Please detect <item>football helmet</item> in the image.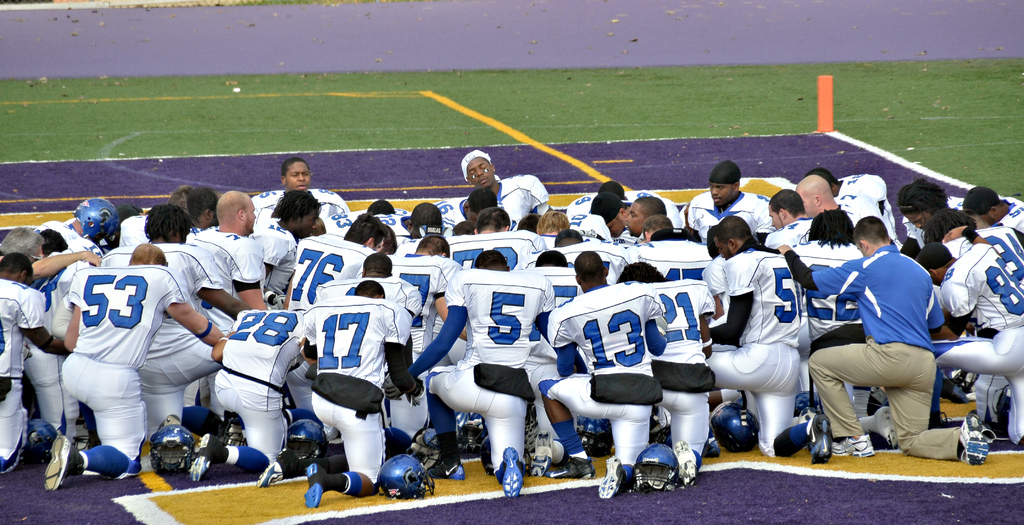
select_region(215, 414, 250, 453).
